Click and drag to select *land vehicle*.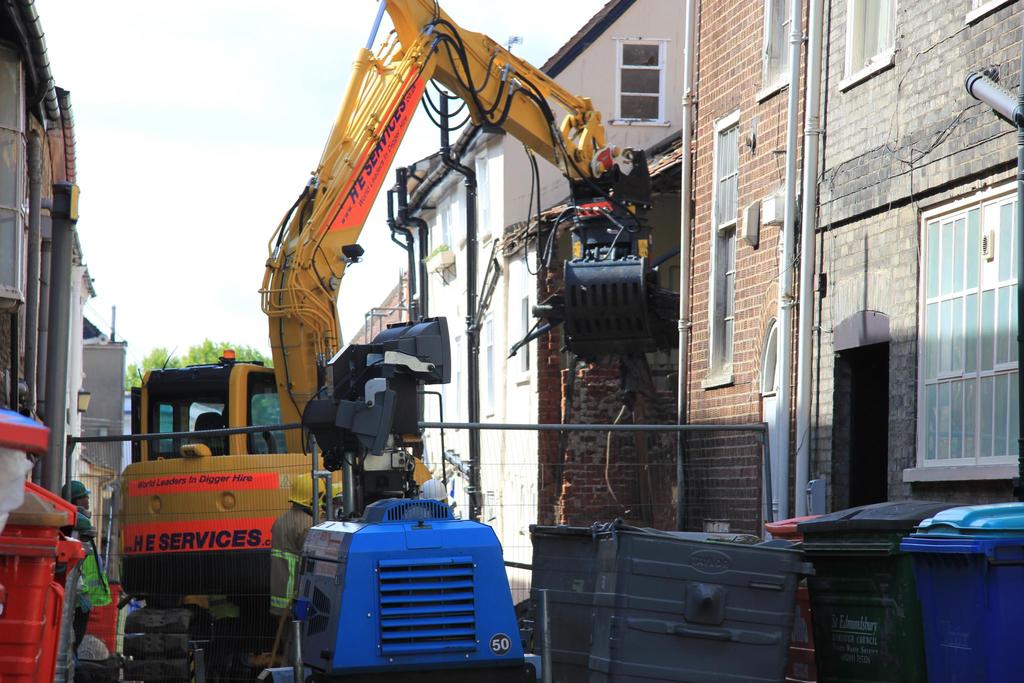
Selection: x1=260, y1=317, x2=554, y2=682.
